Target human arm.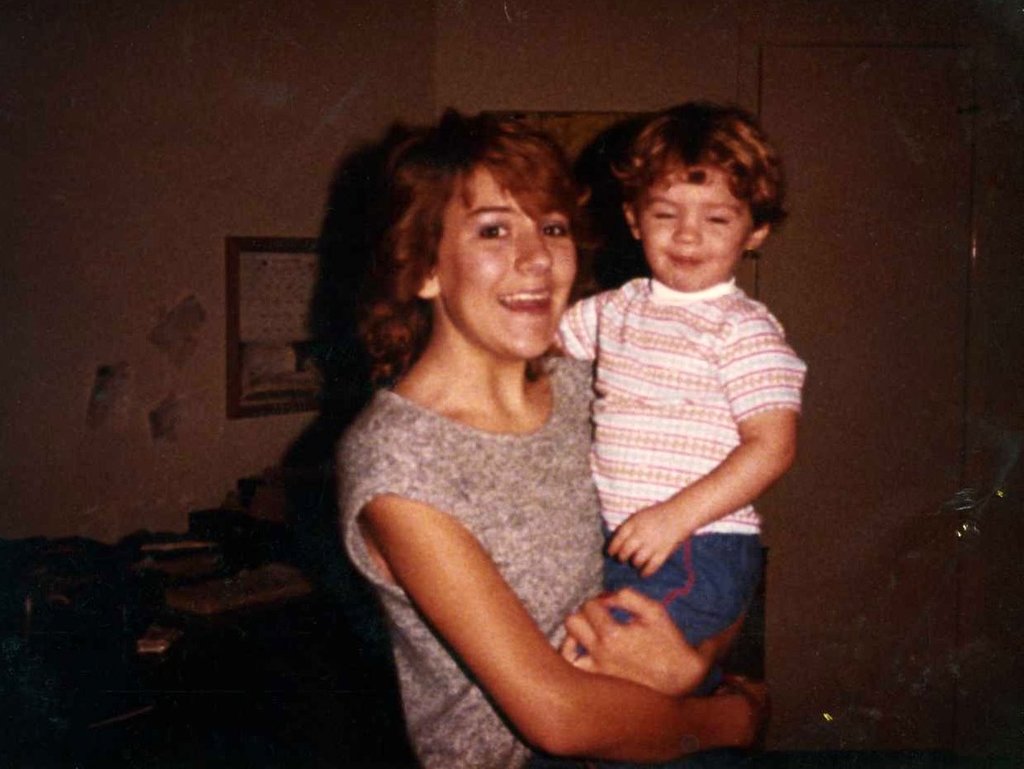
Target region: [x1=545, y1=291, x2=607, y2=361].
